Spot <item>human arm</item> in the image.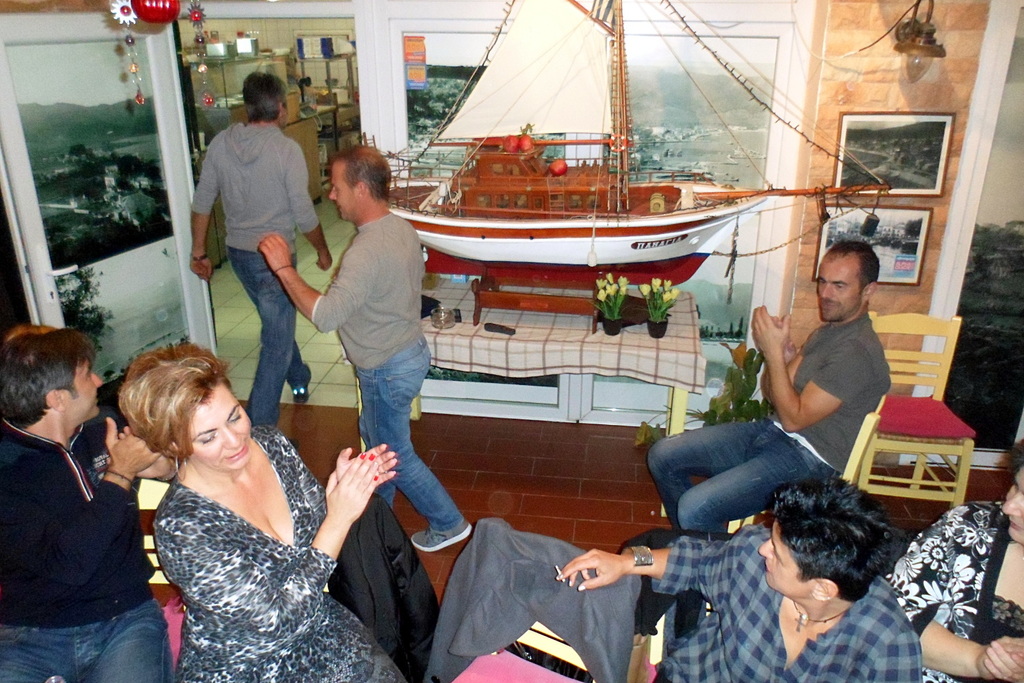
<item>human arm</item> found at select_region(757, 311, 829, 409).
